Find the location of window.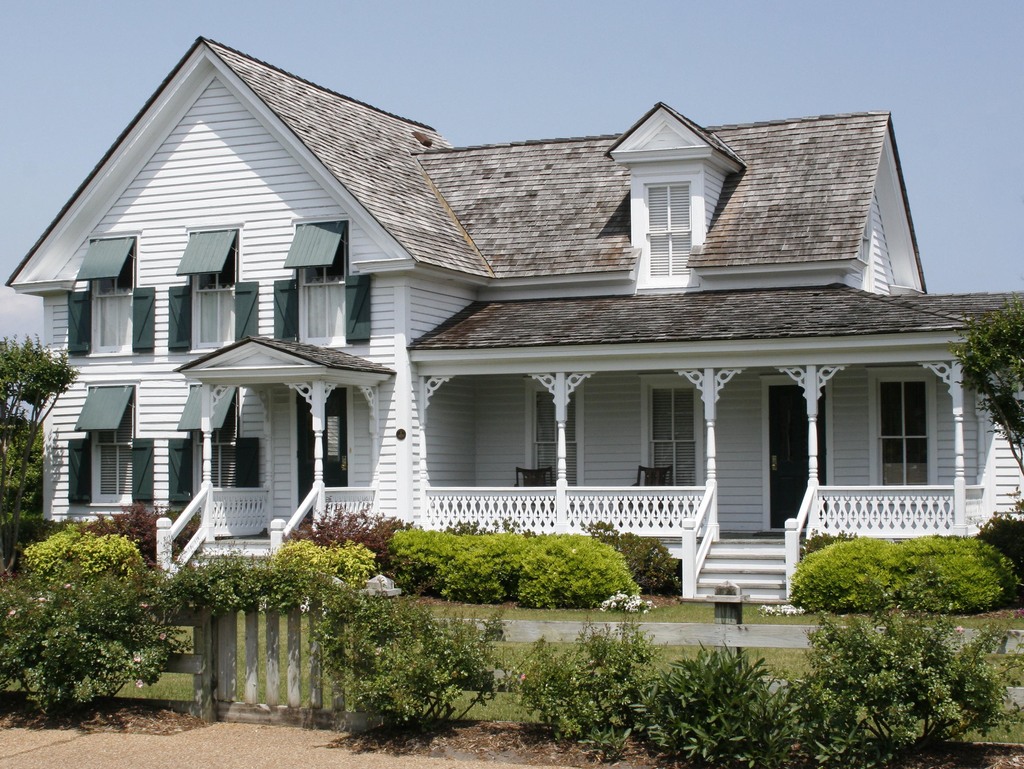
Location: {"left": 521, "top": 379, "right": 583, "bottom": 487}.
